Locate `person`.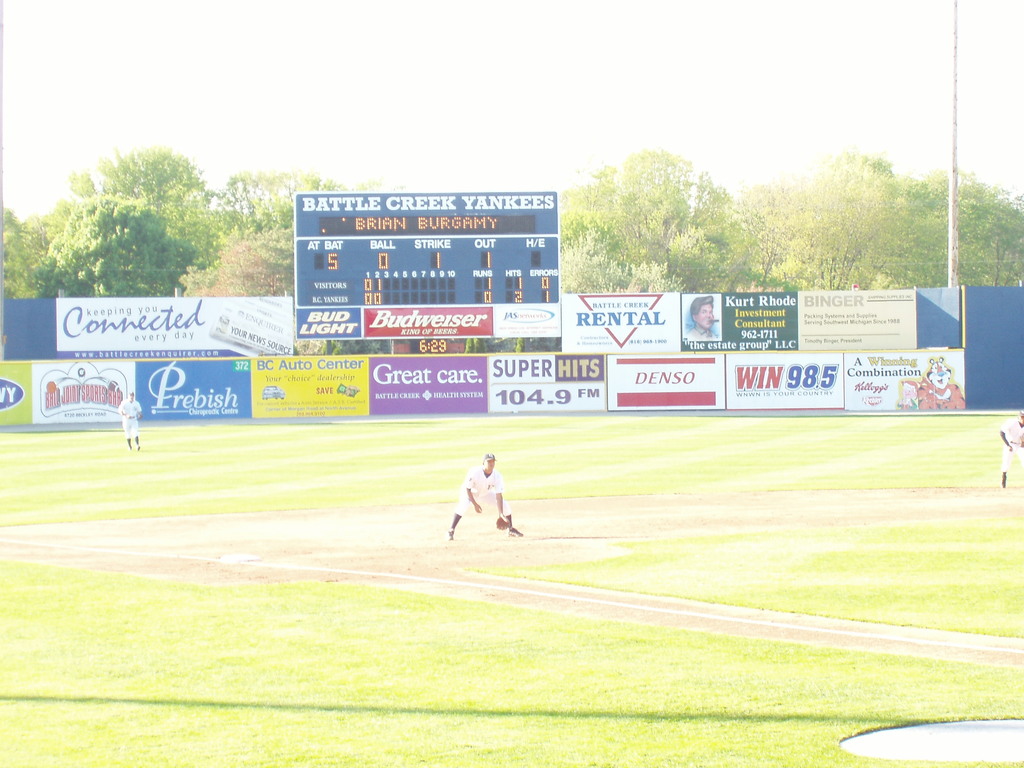
Bounding box: (458, 454, 520, 552).
